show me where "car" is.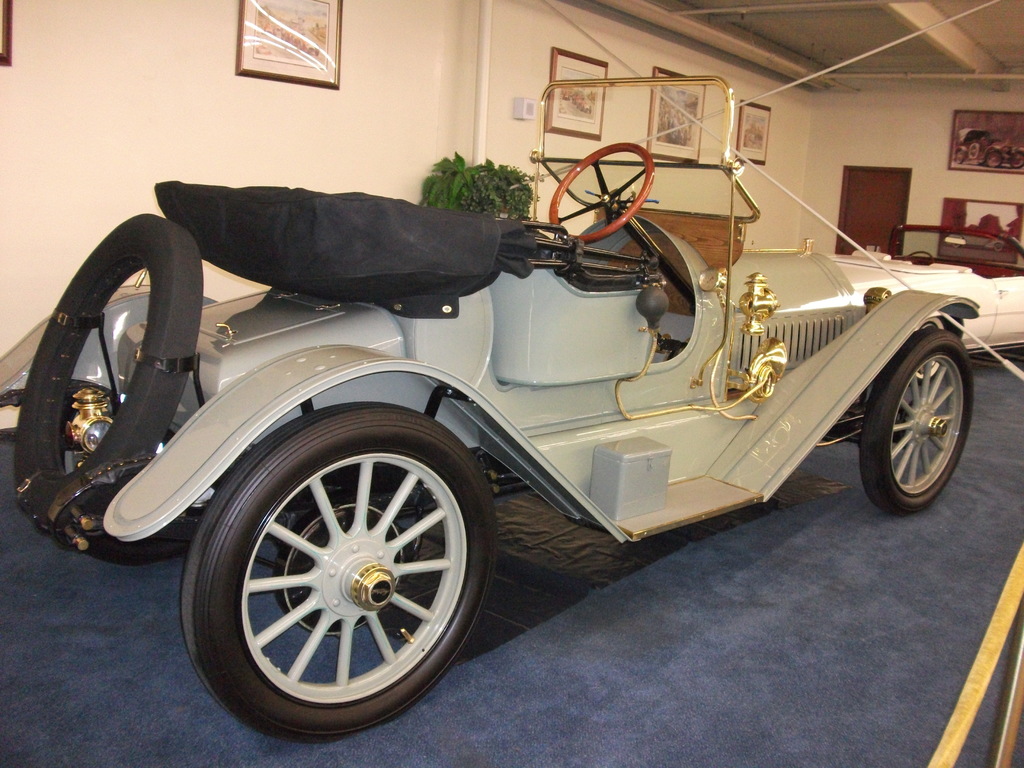
"car" is at detection(820, 217, 1023, 356).
